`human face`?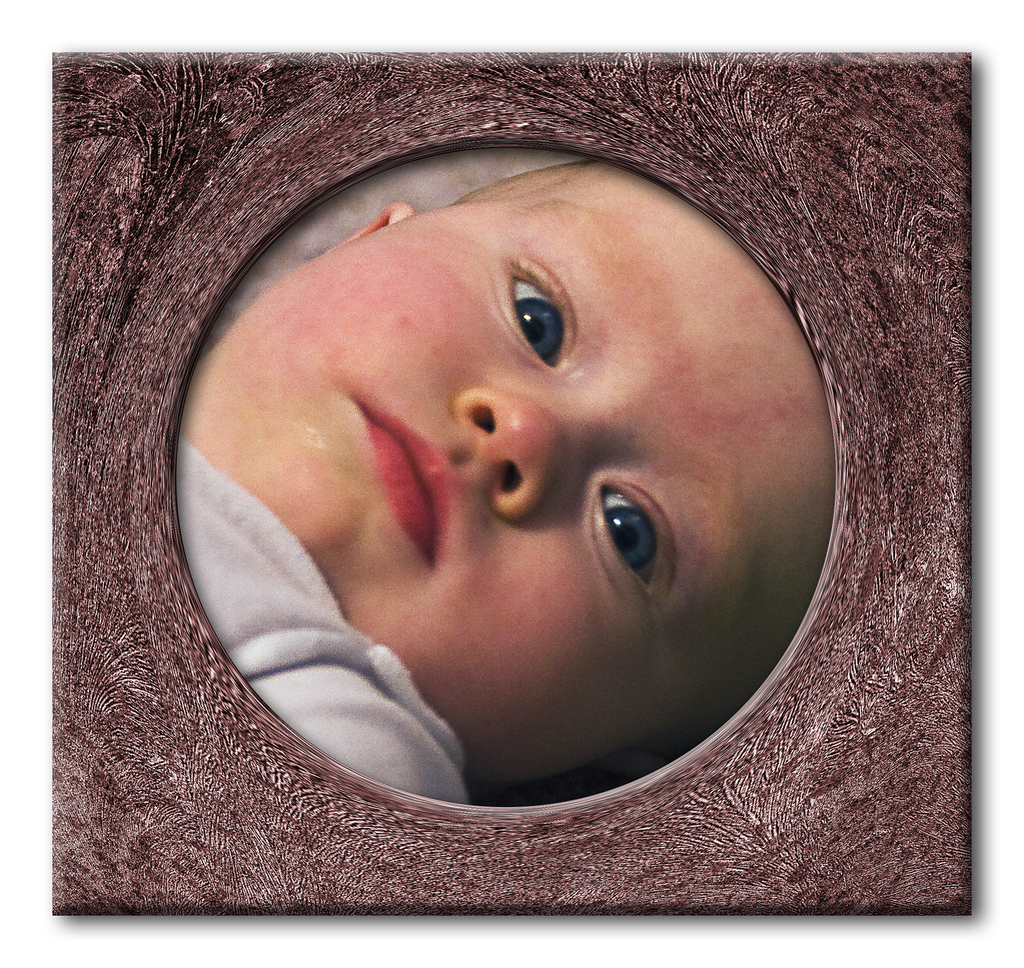
bbox=[180, 161, 833, 778]
